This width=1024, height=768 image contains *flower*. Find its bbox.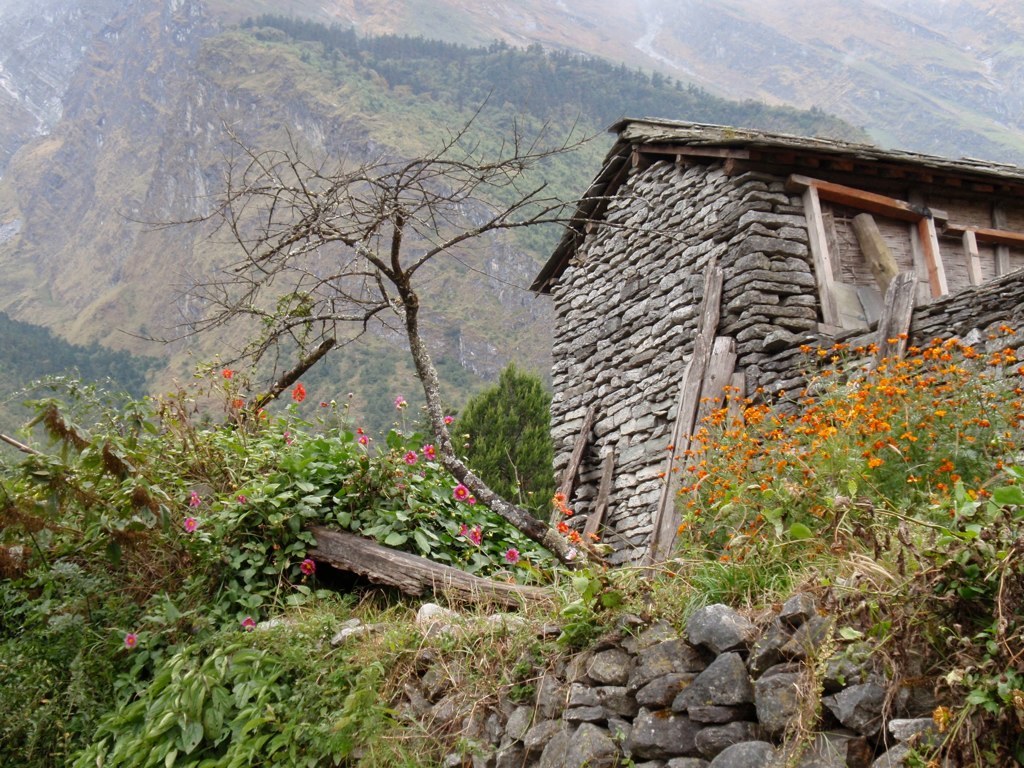
[x1=242, y1=618, x2=256, y2=630].
